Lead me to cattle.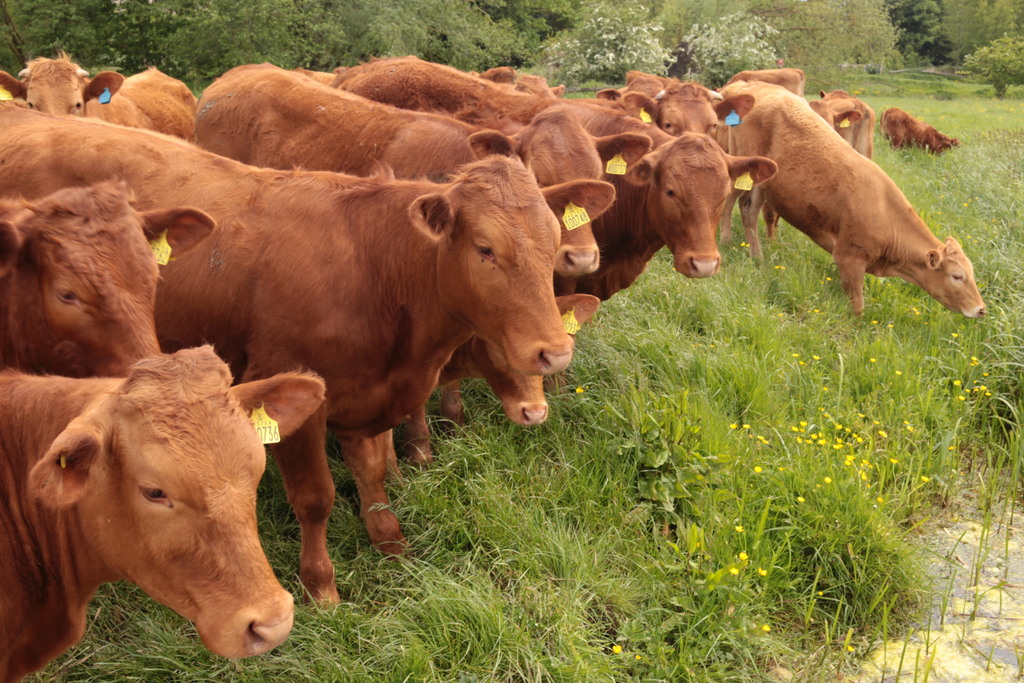
Lead to 602 79 753 146.
